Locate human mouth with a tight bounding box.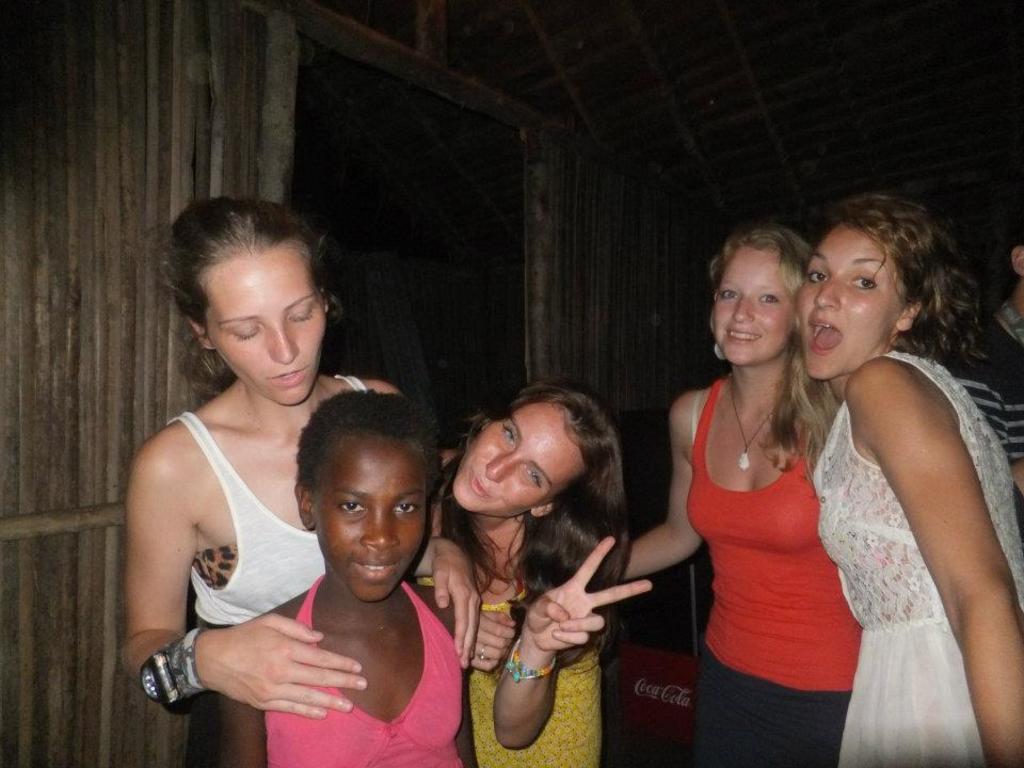
Rect(349, 560, 403, 583).
